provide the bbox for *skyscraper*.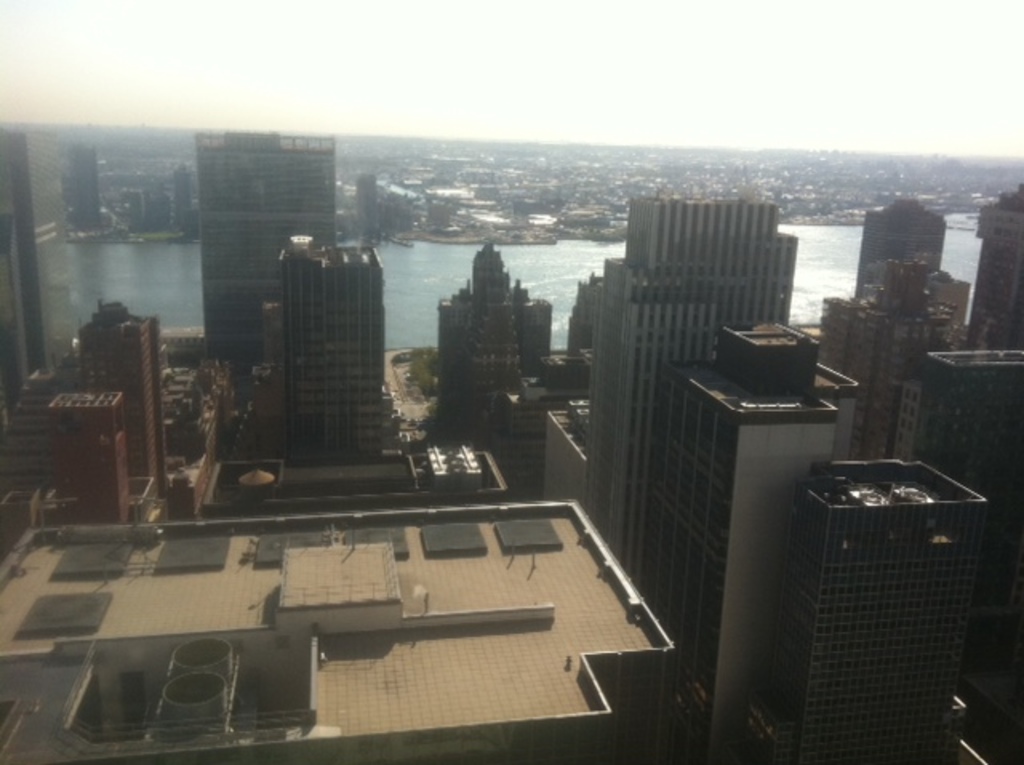
locate(0, 128, 80, 418).
